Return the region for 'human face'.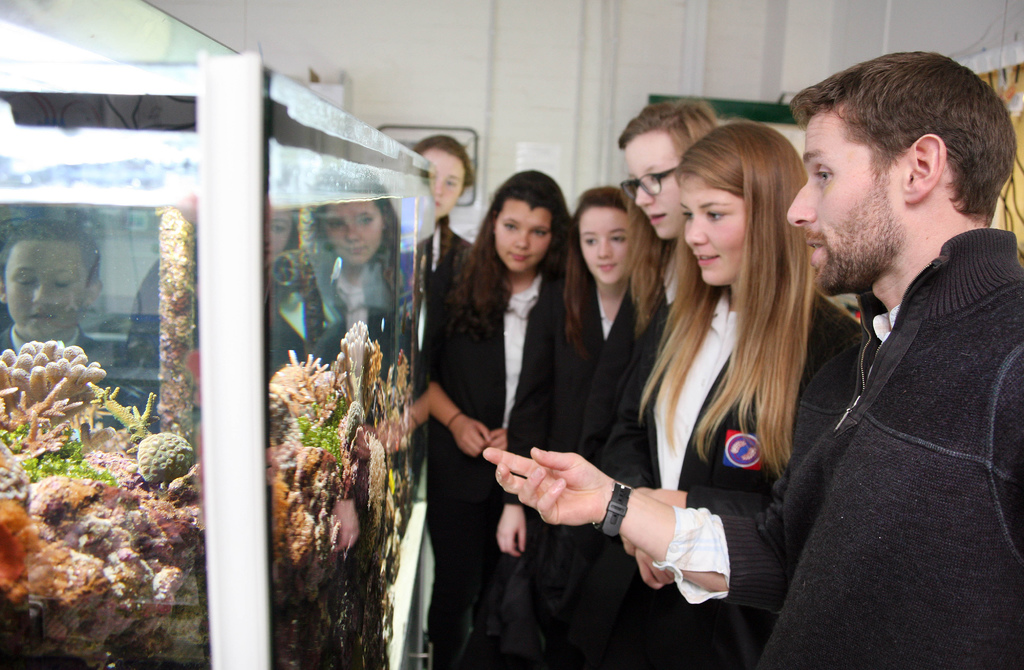
BBox(621, 129, 687, 239).
